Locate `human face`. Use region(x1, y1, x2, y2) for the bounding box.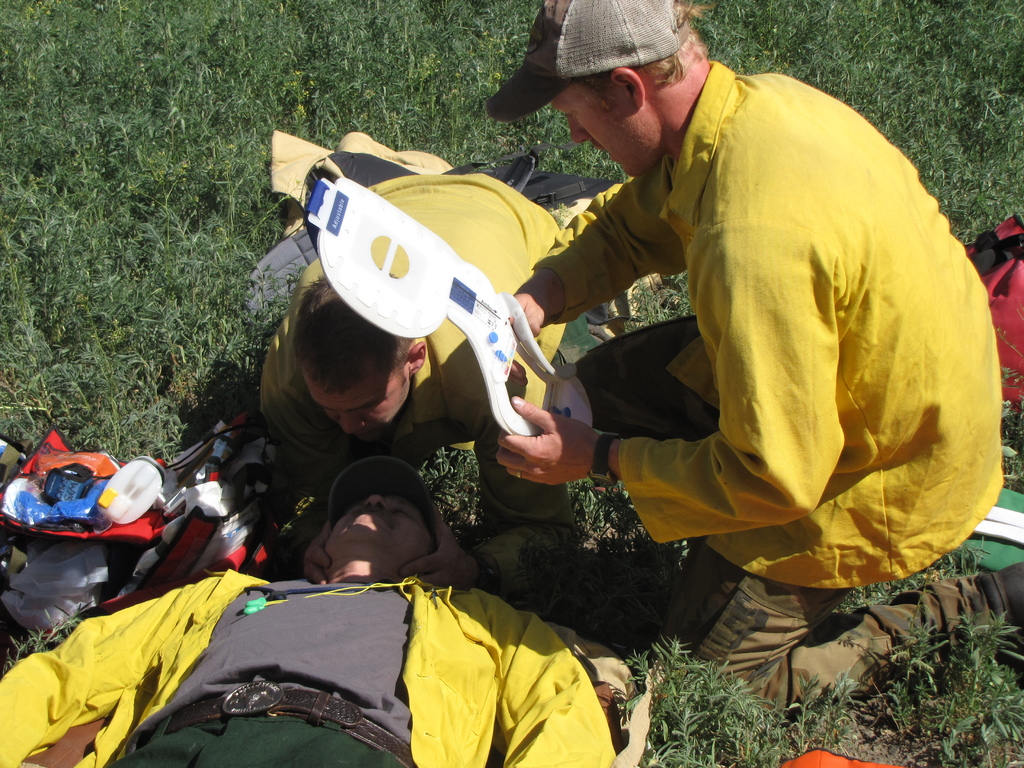
region(325, 493, 432, 543).
